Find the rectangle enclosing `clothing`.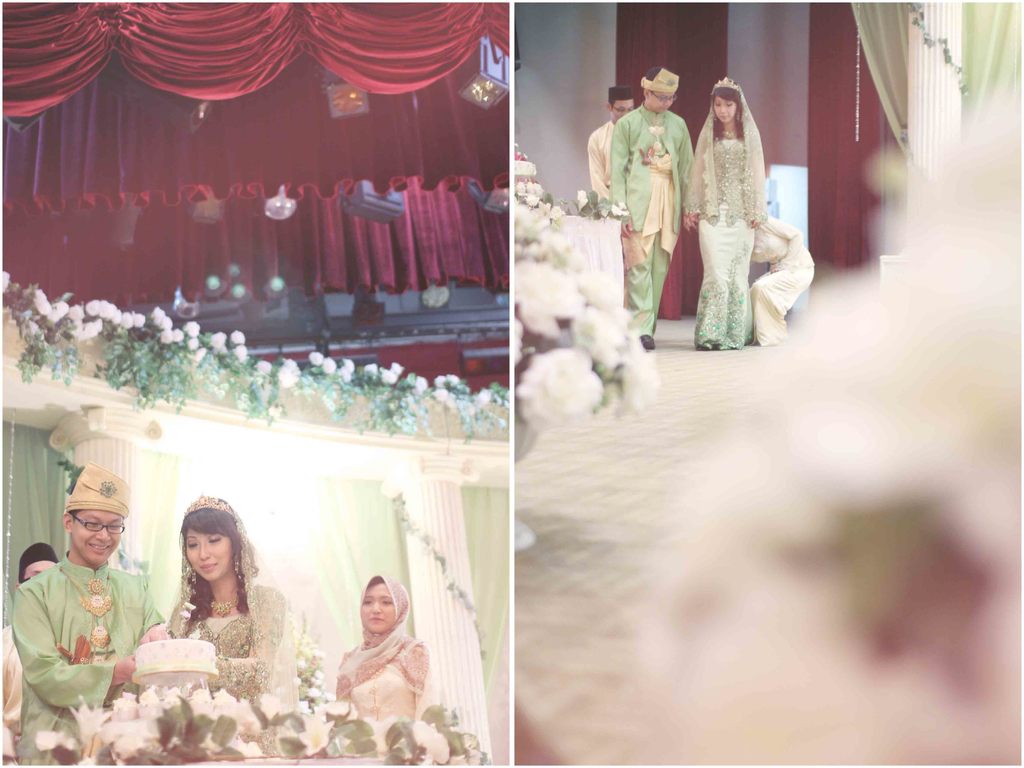
box(339, 568, 431, 736).
